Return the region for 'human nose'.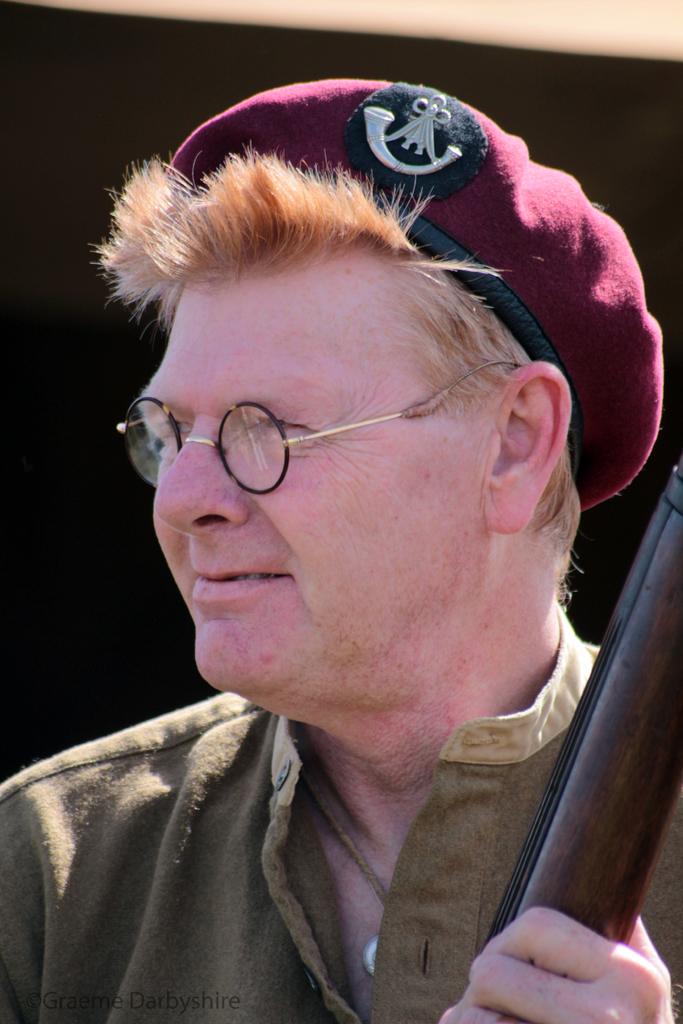
bbox=(152, 415, 253, 541).
